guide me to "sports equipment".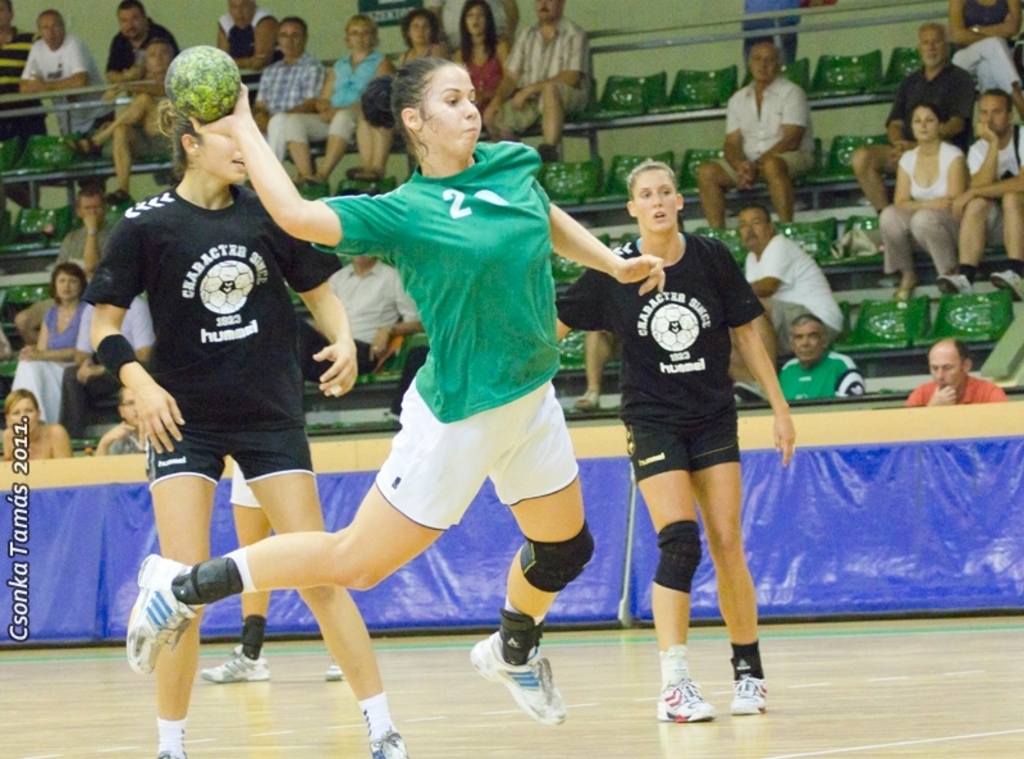
Guidance: select_region(161, 45, 242, 124).
